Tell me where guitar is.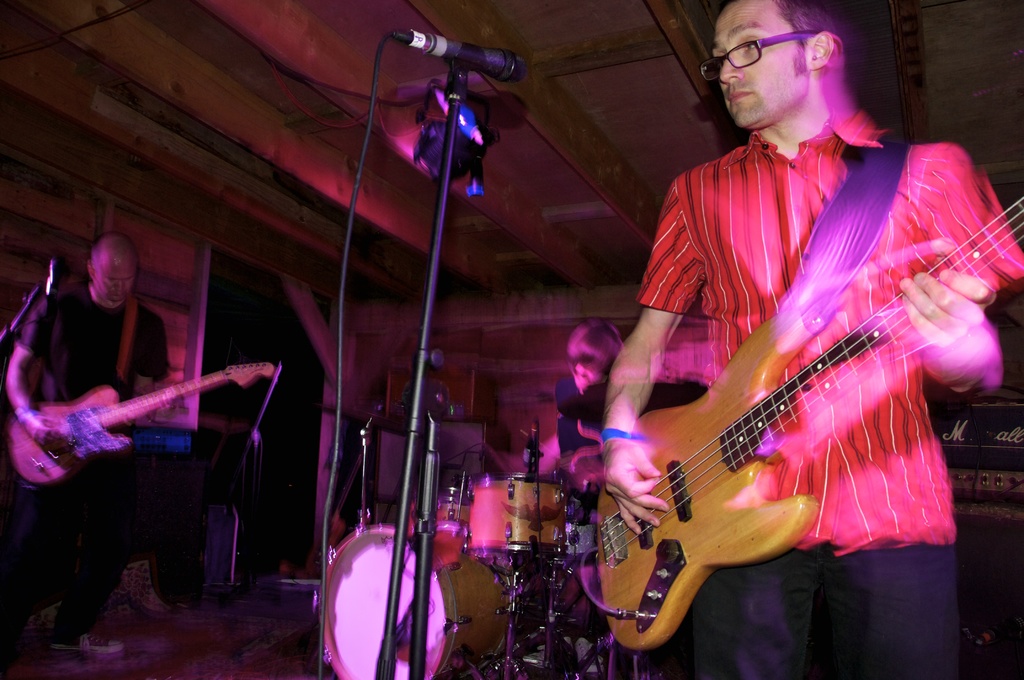
guitar is at (x1=586, y1=188, x2=1023, y2=651).
